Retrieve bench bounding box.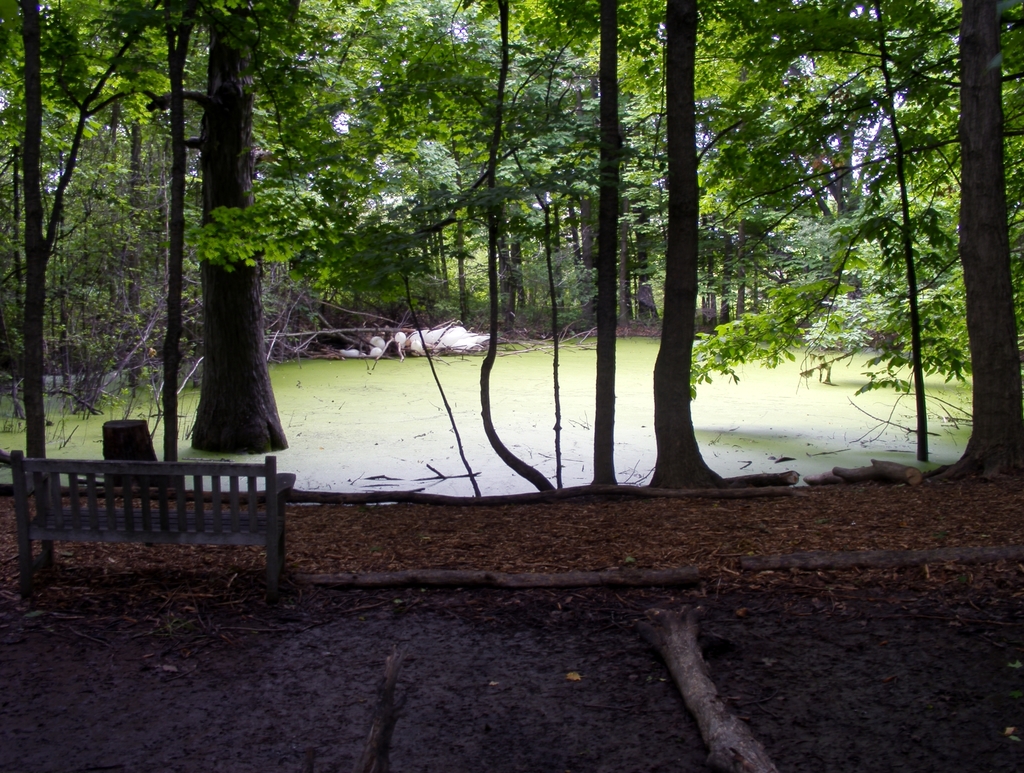
Bounding box: (x1=1, y1=436, x2=298, y2=603).
